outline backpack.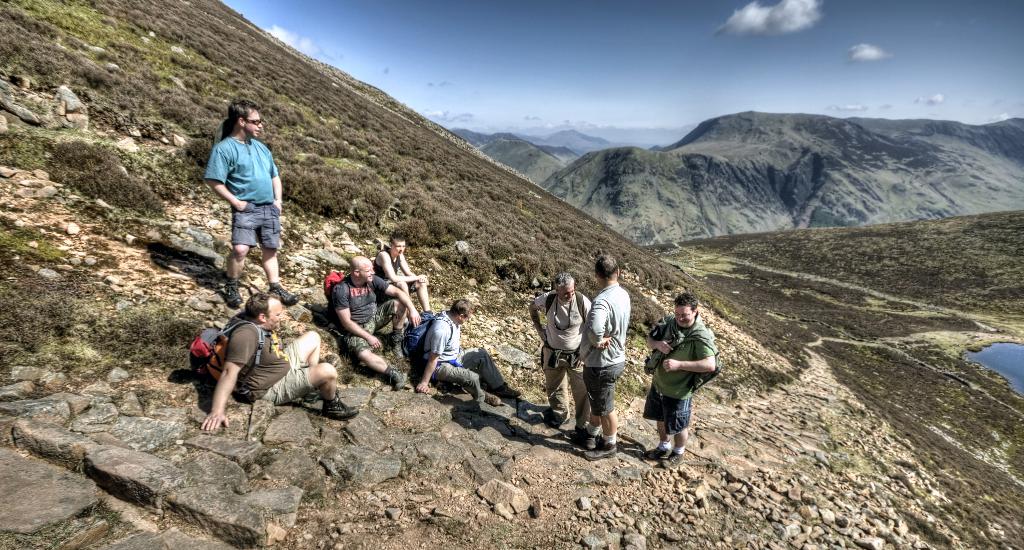
Outline: bbox=(544, 289, 591, 326).
